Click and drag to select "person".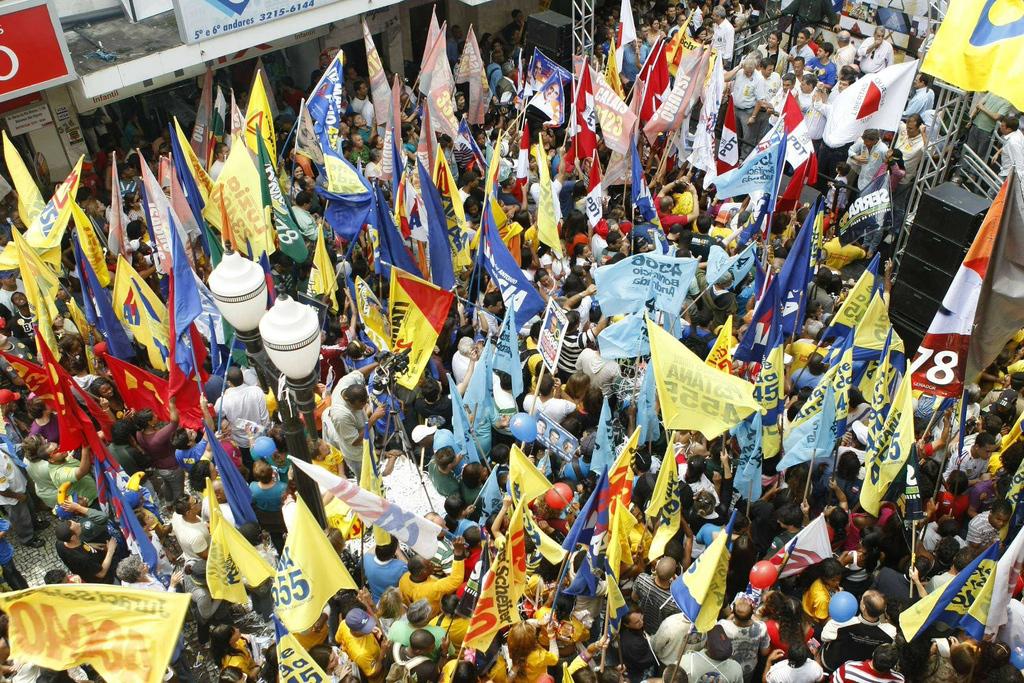
Selection: crop(828, 643, 905, 682).
